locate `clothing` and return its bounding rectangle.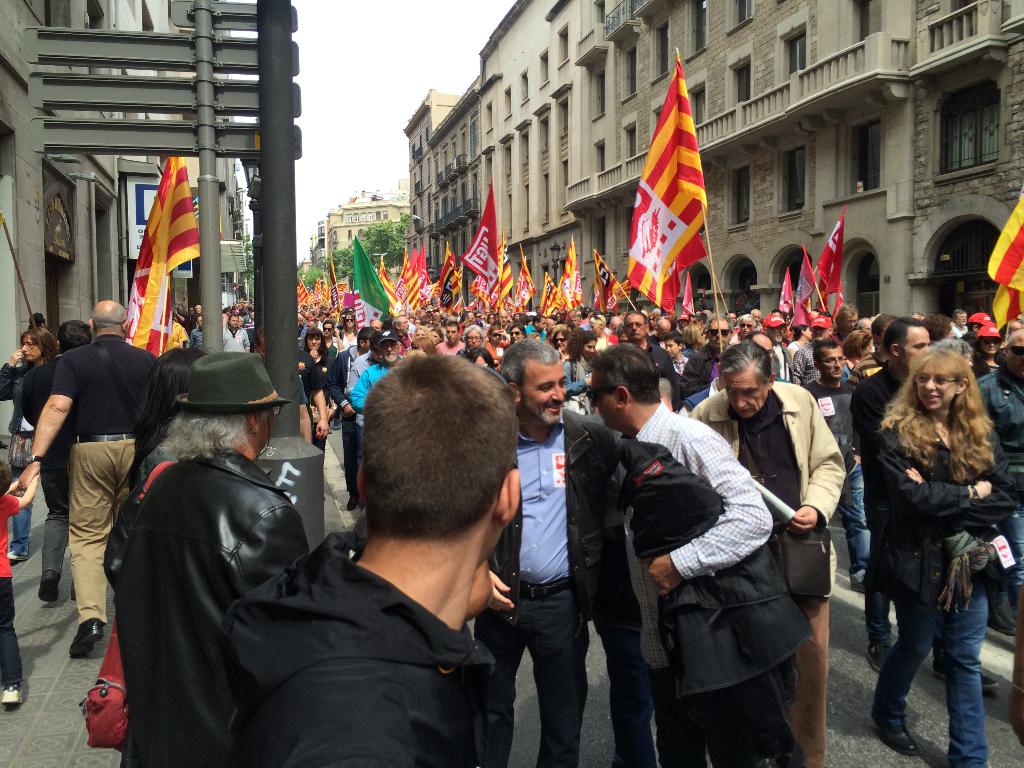
rect(223, 529, 457, 767).
